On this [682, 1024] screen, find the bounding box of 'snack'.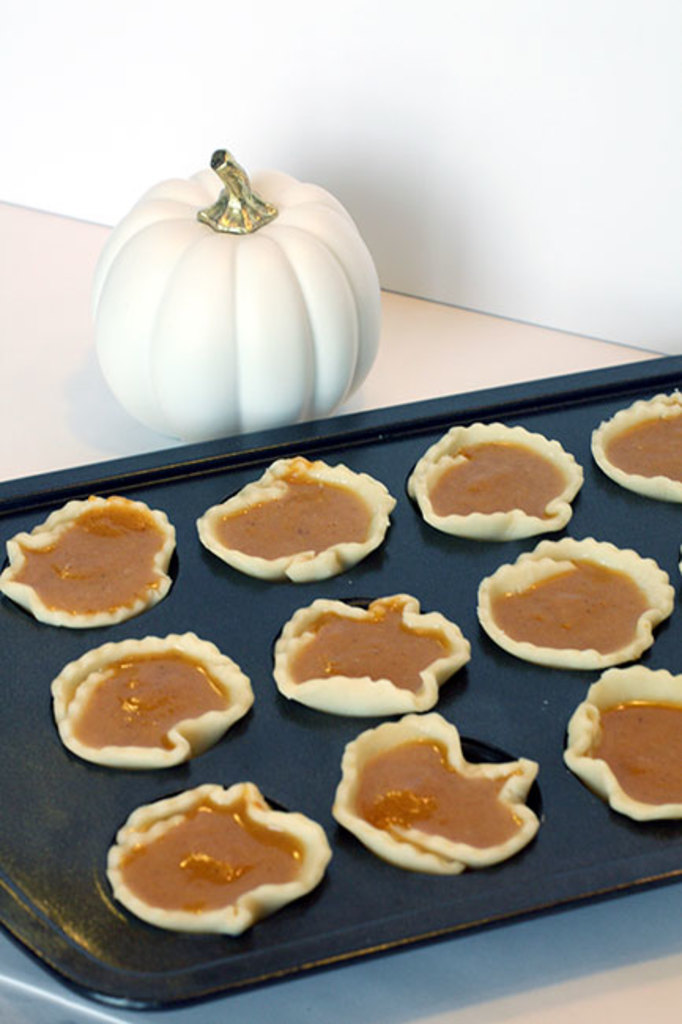
Bounding box: BBox(569, 670, 680, 829).
